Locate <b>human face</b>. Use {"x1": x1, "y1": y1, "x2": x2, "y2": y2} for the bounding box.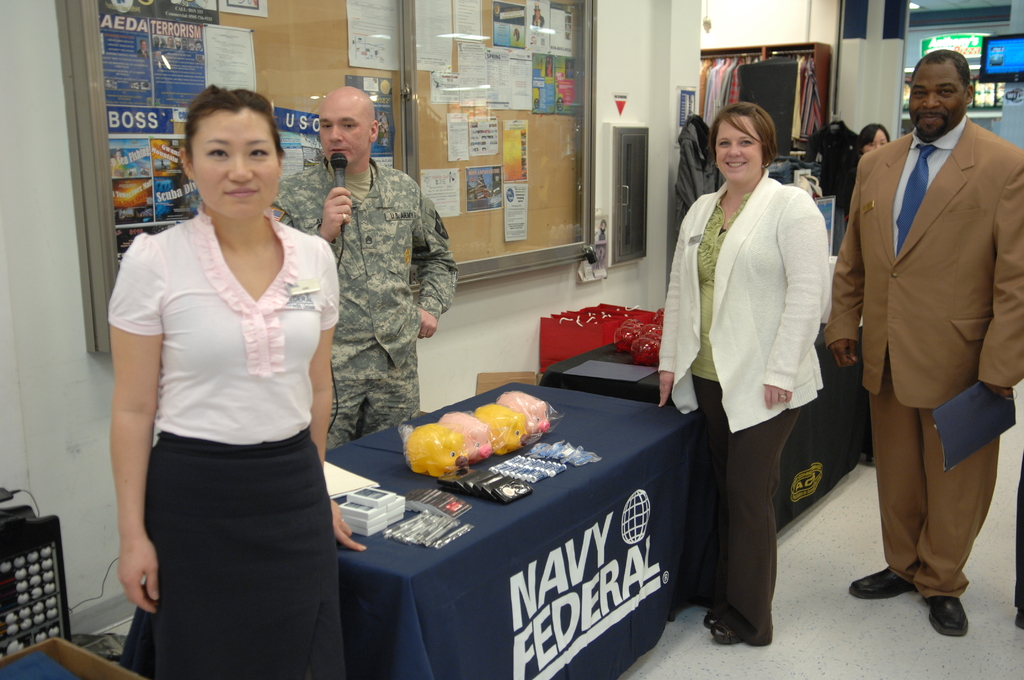
{"x1": 863, "y1": 129, "x2": 892, "y2": 150}.
